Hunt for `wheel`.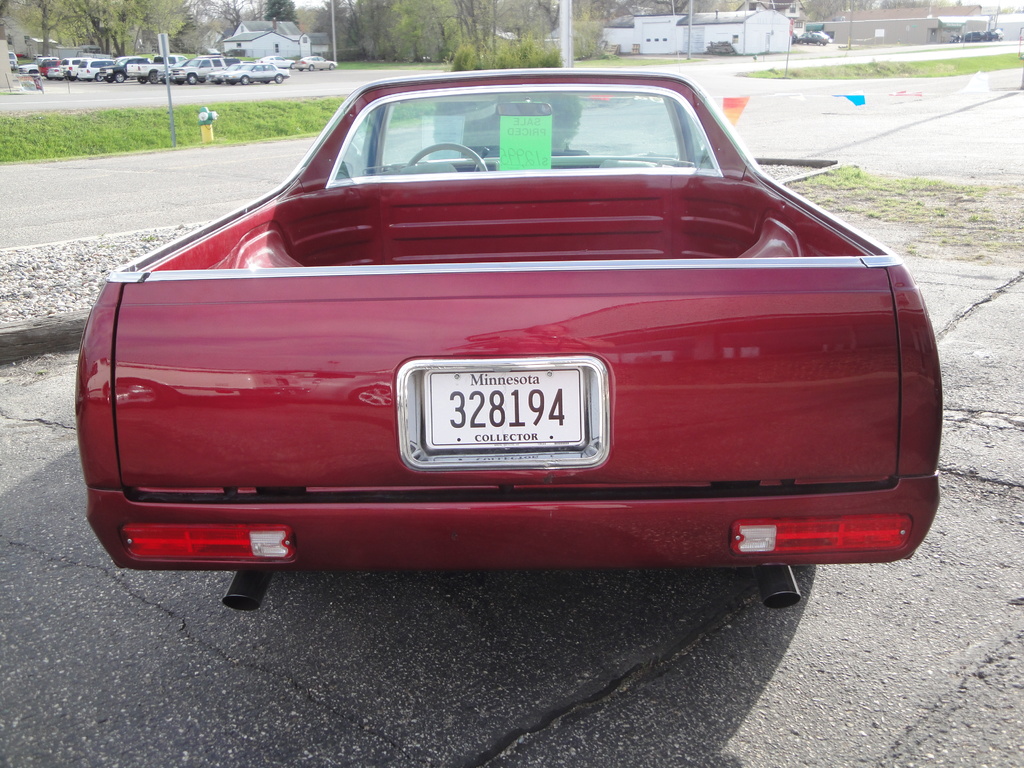
Hunted down at (115,72,126,83).
